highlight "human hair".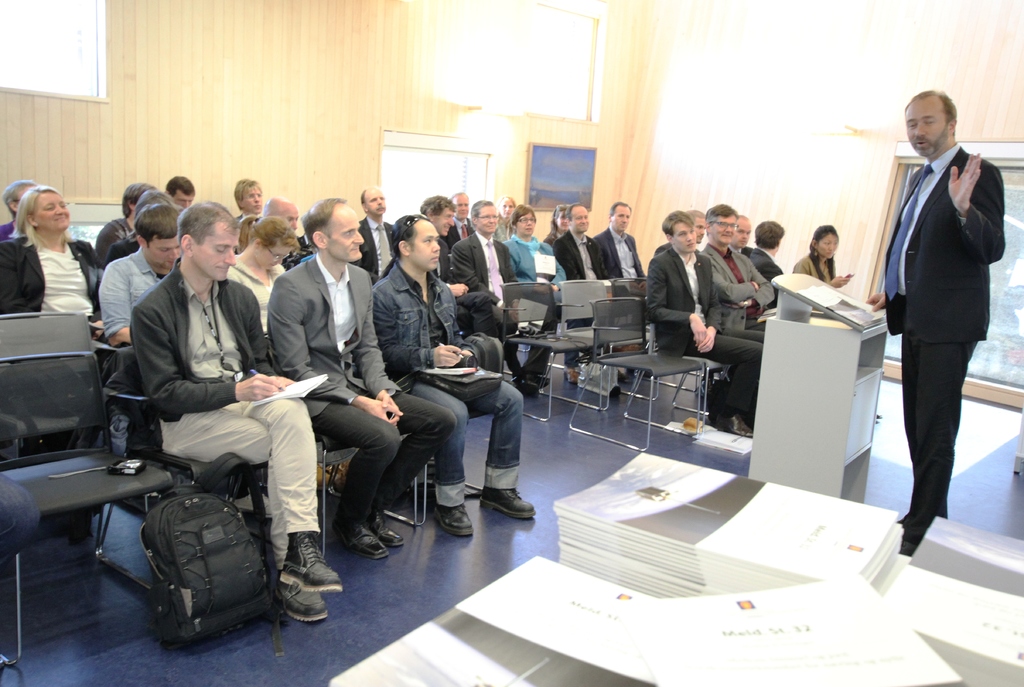
Highlighted region: detection(449, 191, 466, 207).
